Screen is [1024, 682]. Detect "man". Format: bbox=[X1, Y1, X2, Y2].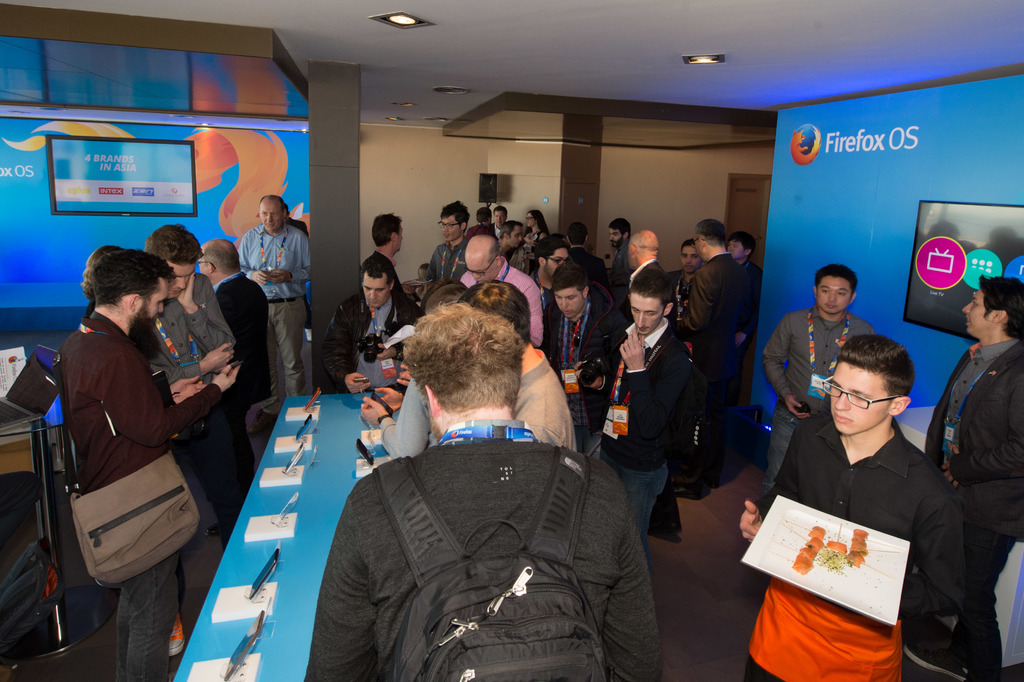
bbox=[456, 238, 545, 334].
